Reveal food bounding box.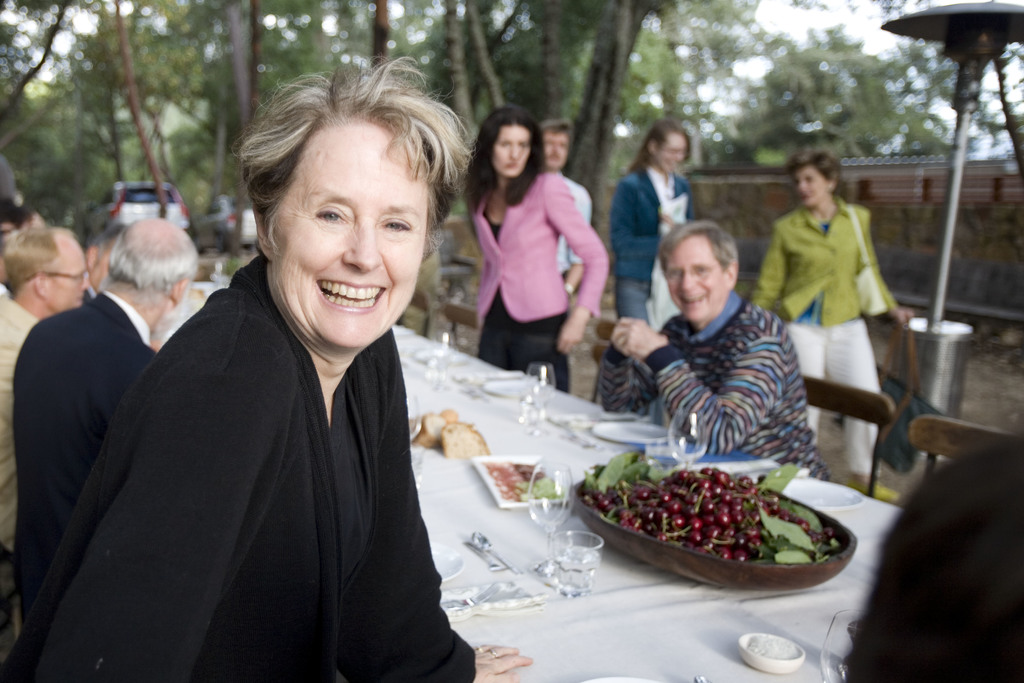
Revealed: select_region(575, 444, 837, 568).
